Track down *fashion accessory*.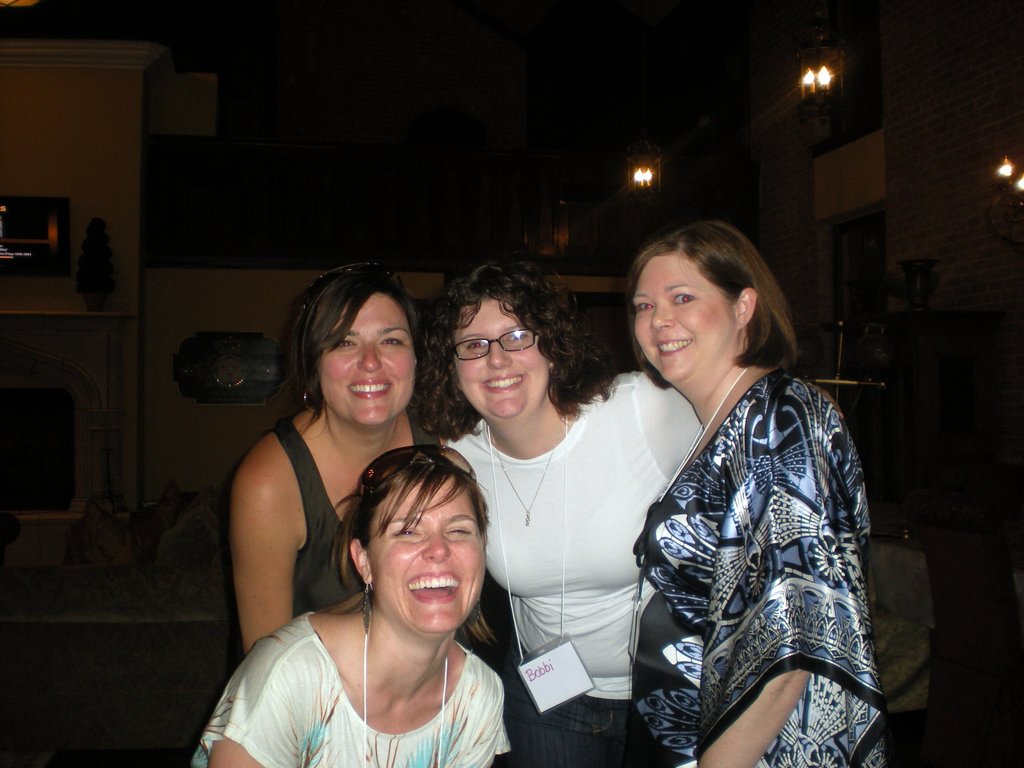
Tracked to {"left": 302, "top": 388, "right": 317, "bottom": 415}.
